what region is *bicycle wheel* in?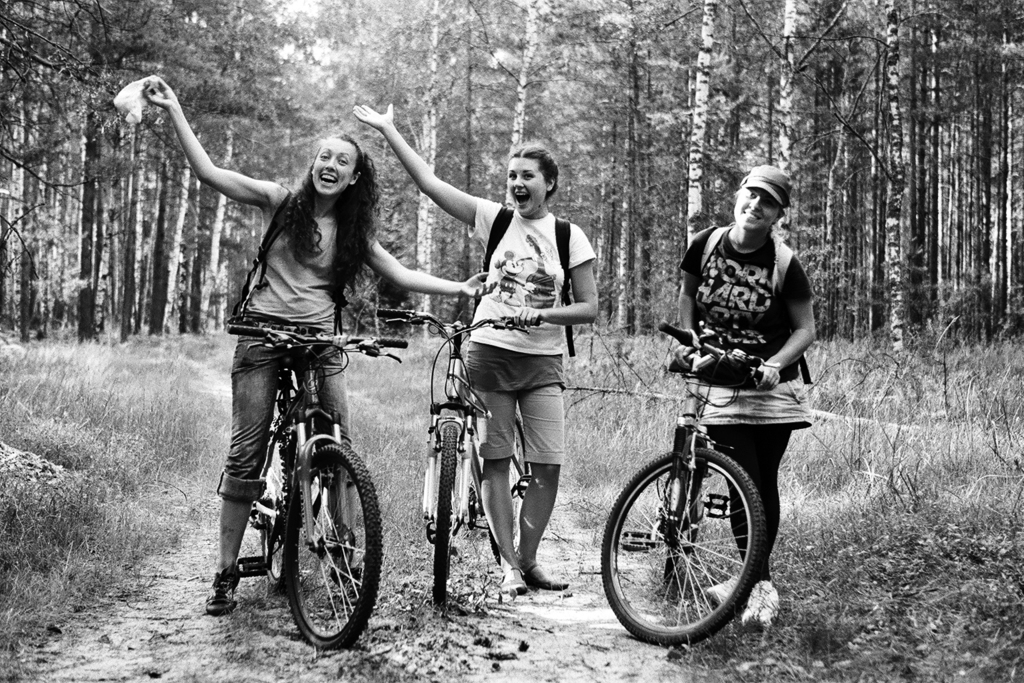
locate(429, 422, 463, 599).
